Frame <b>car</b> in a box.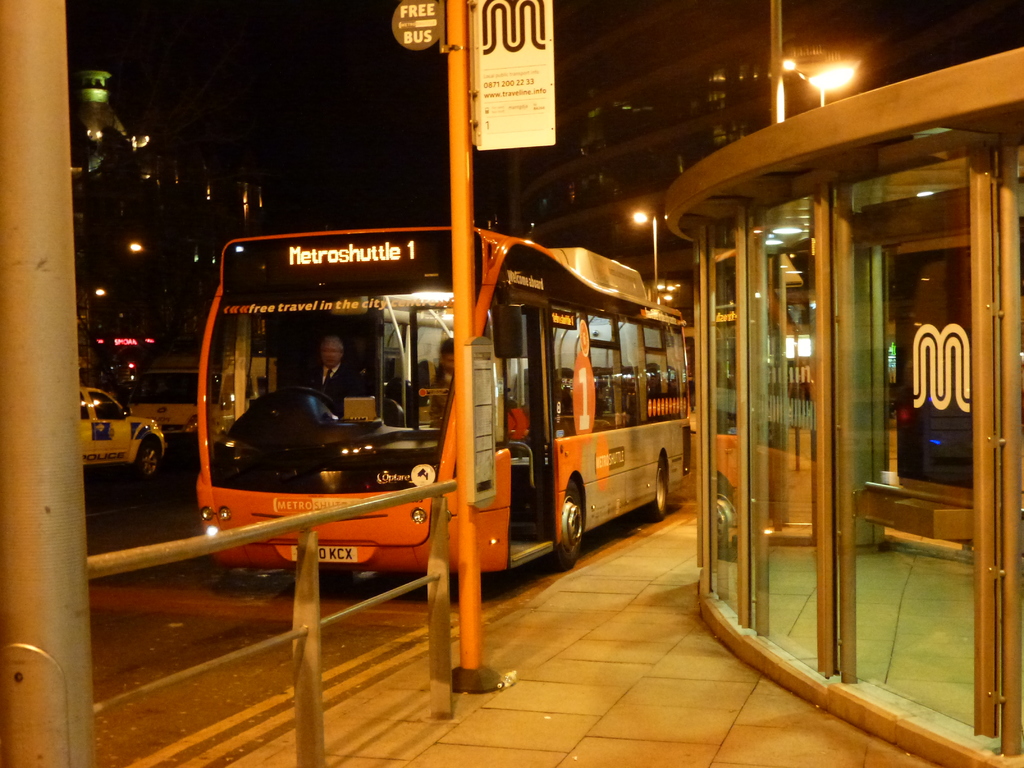
Rect(81, 386, 168, 481).
